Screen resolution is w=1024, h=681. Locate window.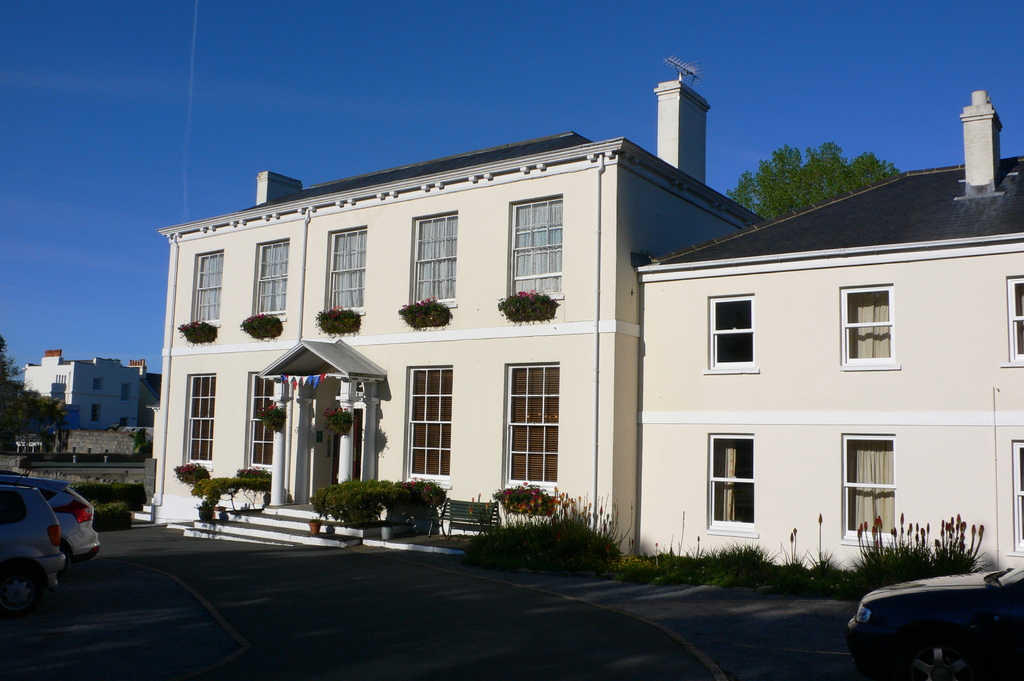
[121, 383, 130, 399].
